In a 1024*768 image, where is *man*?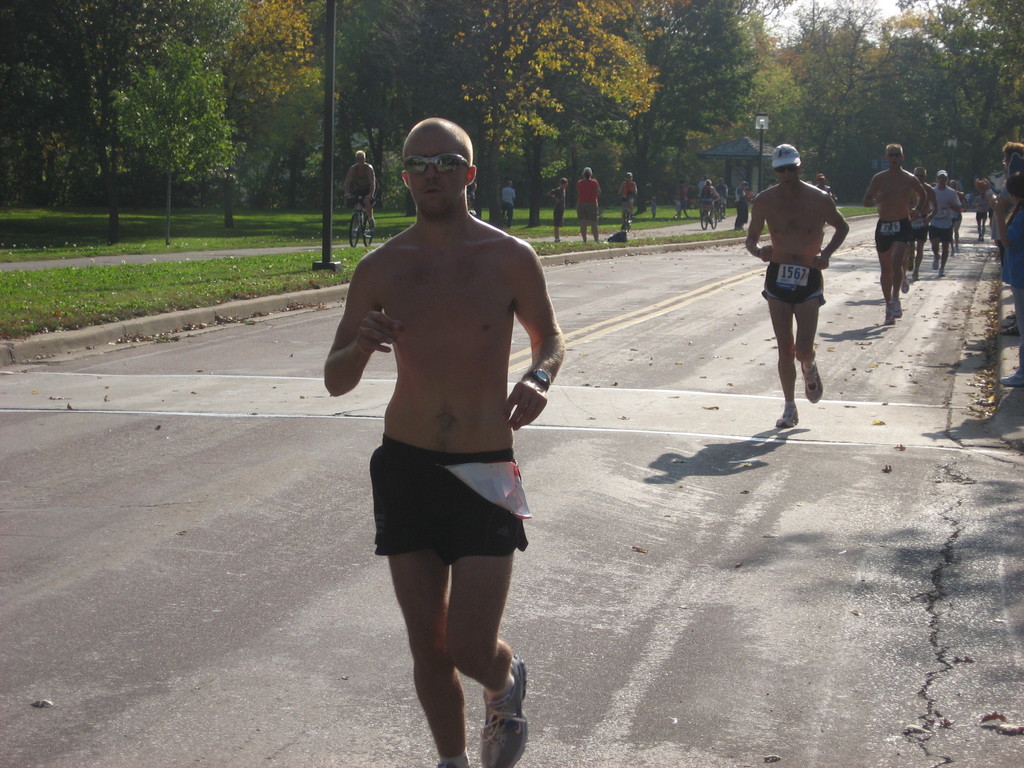
(left=576, top=159, right=602, bottom=245).
